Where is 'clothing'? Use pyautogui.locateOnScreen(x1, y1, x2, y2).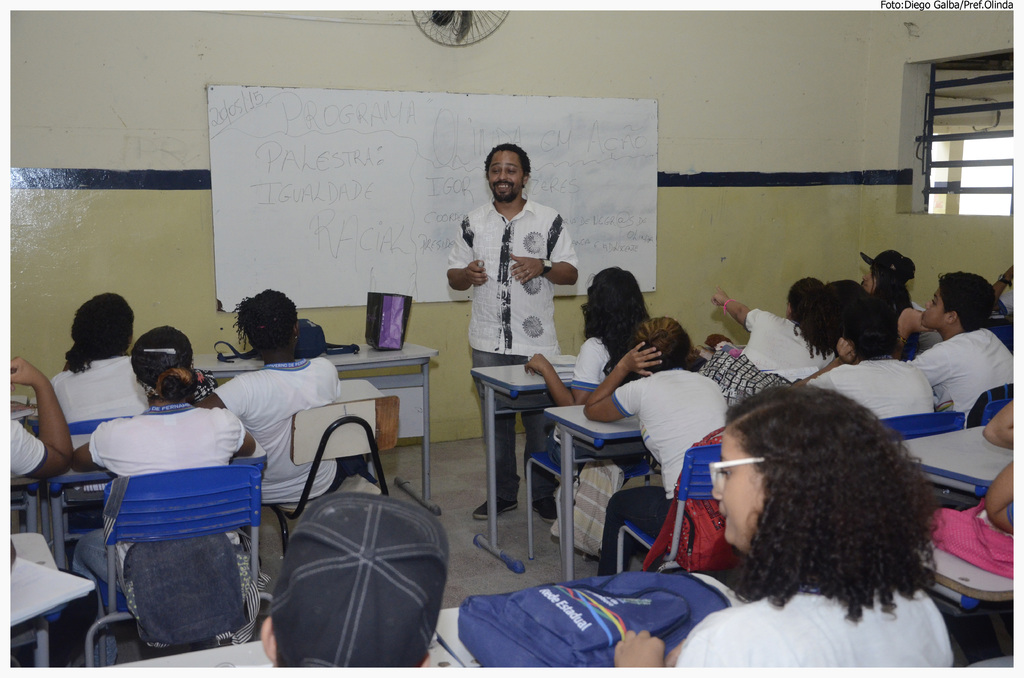
pyautogui.locateOnScreen(453, 148, 585, 454).
